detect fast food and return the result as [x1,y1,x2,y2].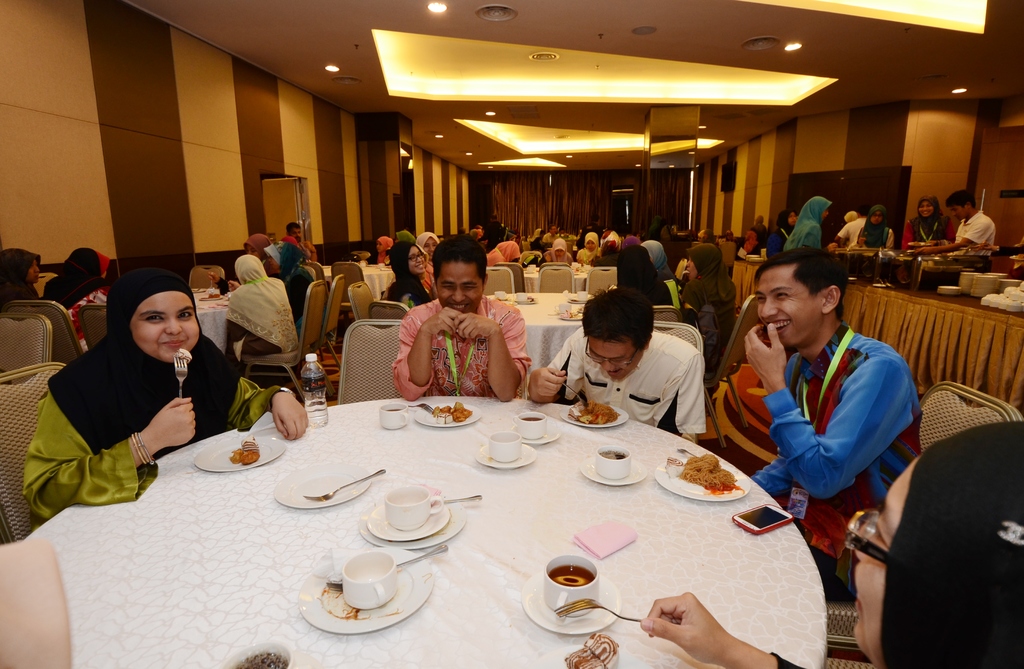
[225,440,259,466].
